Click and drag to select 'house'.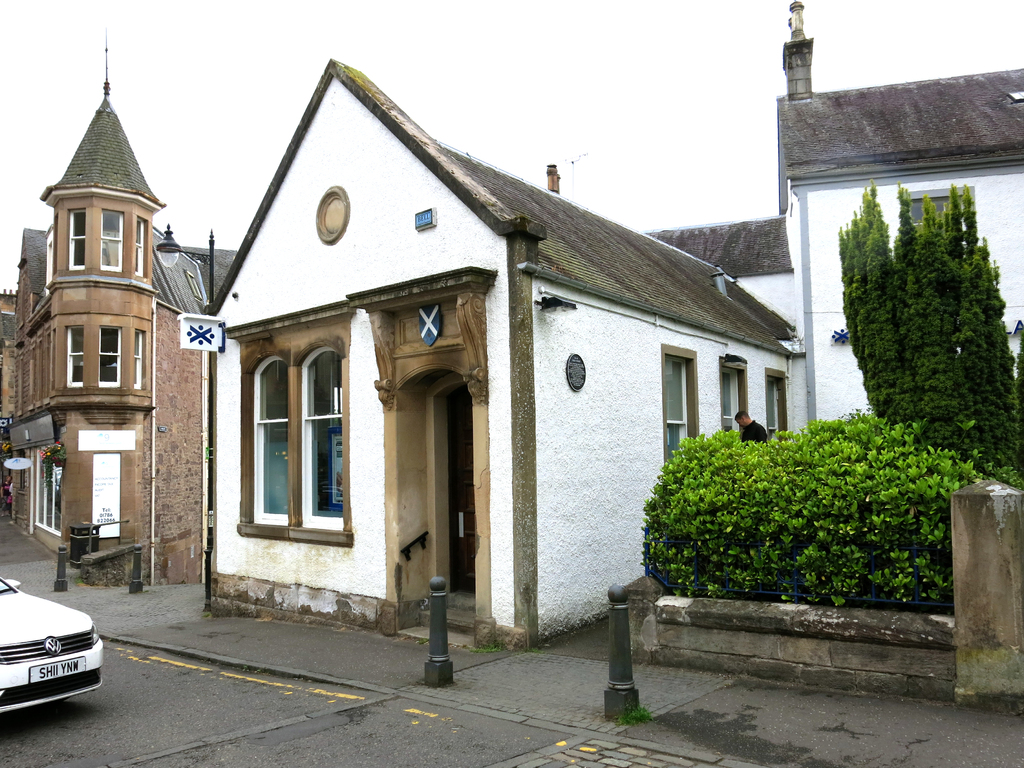
Selection: bbox(671, 7, 1023, 437).
